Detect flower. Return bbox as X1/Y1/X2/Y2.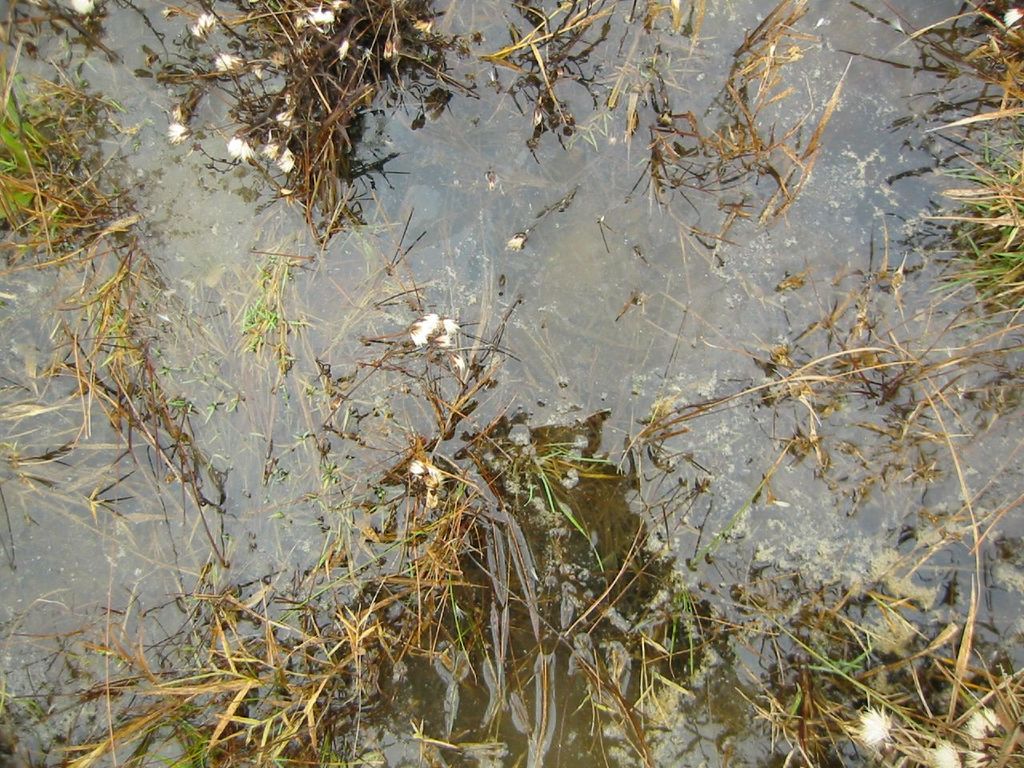
163/114/190/145.
